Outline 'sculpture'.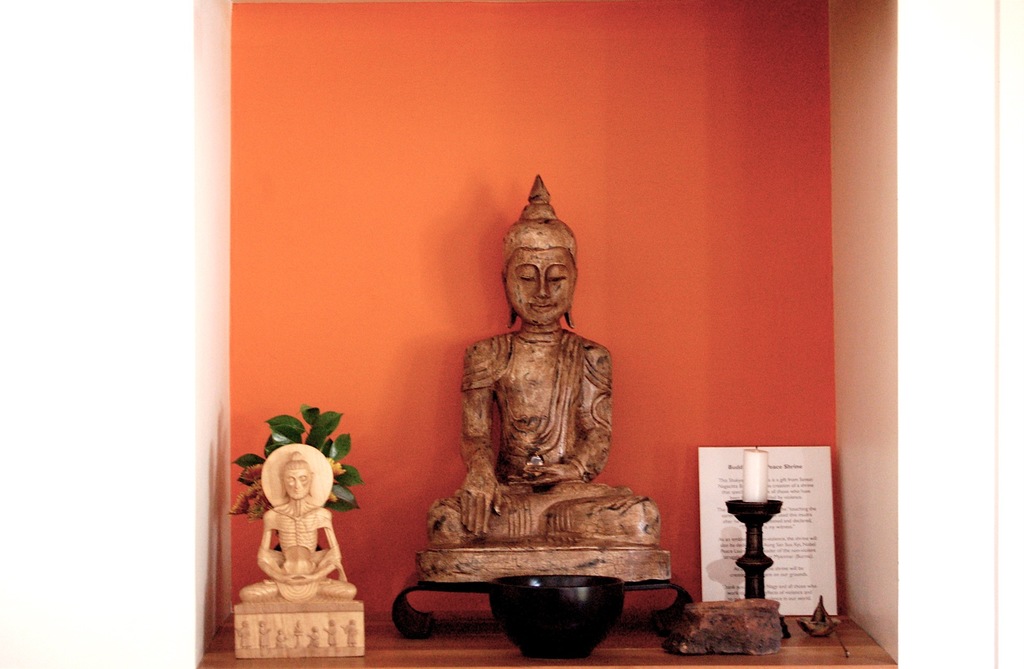
Outline: crop(334, 620, 356, 655).
